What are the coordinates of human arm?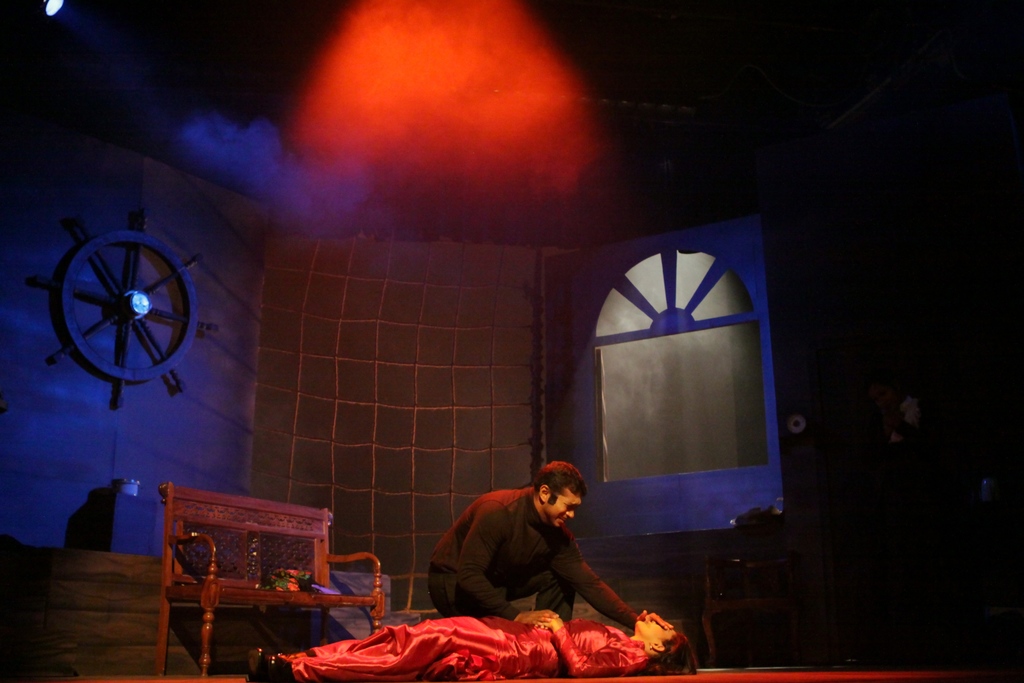
[457, 509, 571, 630].
